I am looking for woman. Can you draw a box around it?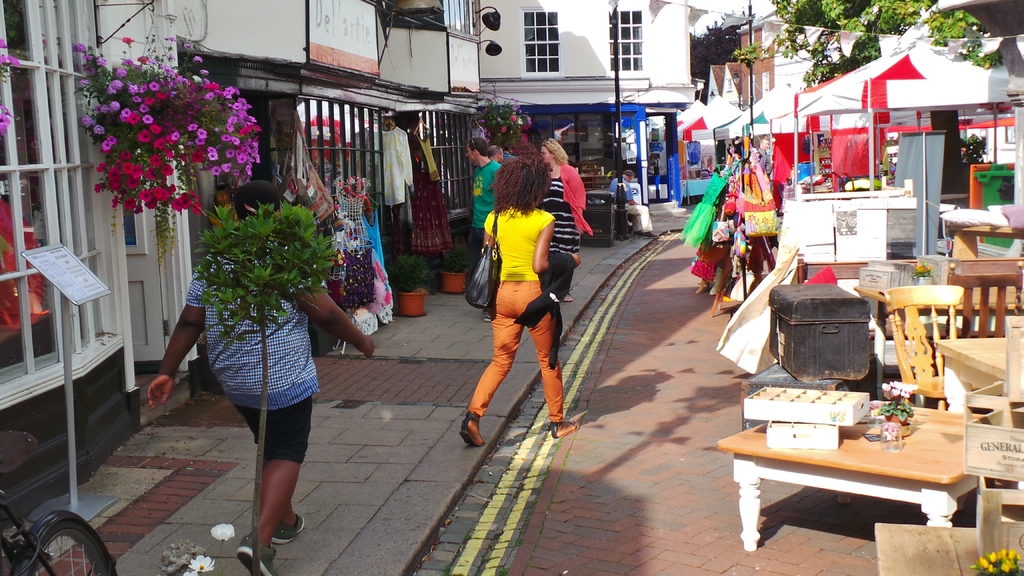
Sure, the bounding box is [left=150, top=179, right=372, bottom=574].
